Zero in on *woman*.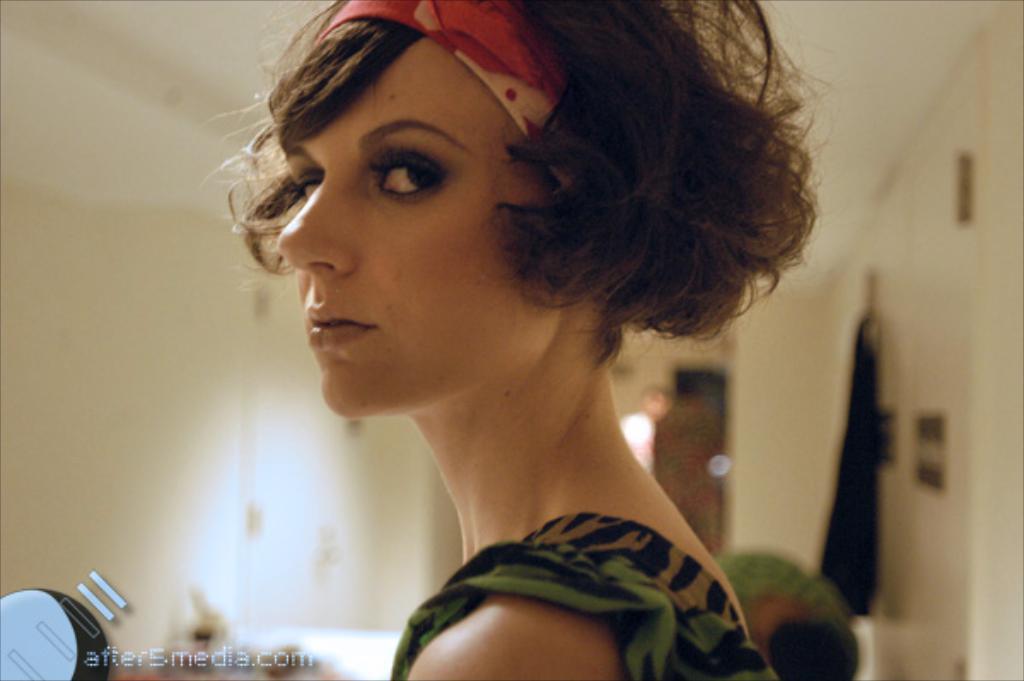
Zeroed in: <box>174,19,862,671</box>.
